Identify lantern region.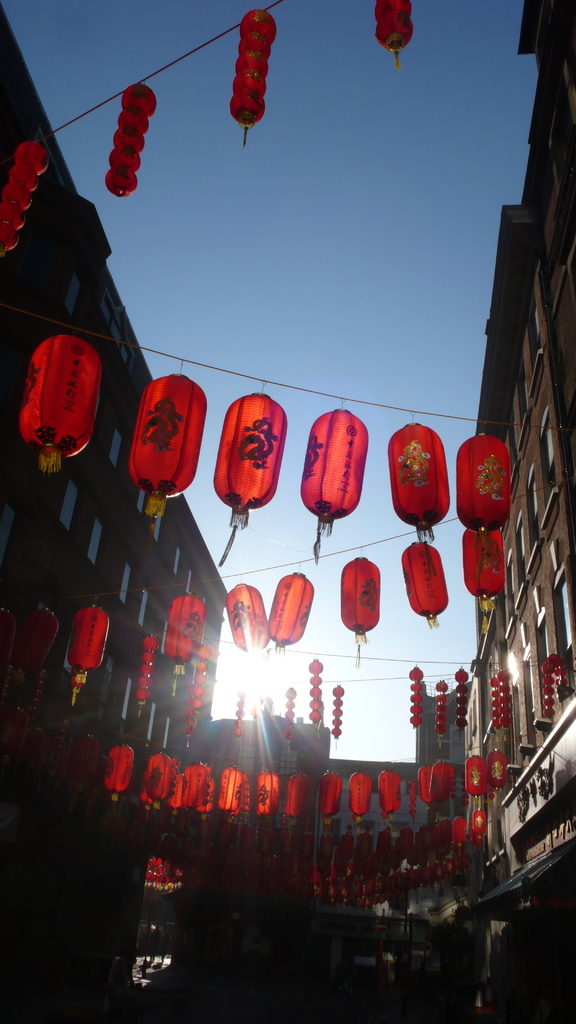
Region: <box>173,758,181,787</box>.
